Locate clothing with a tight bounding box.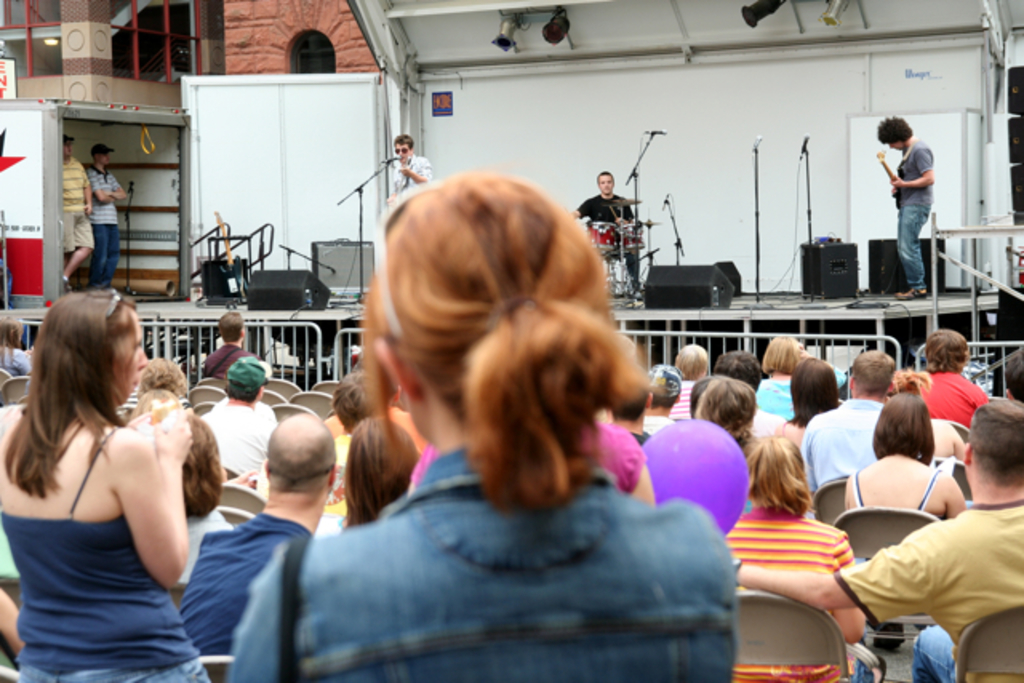
select_region(197, 409, 766, 681).
